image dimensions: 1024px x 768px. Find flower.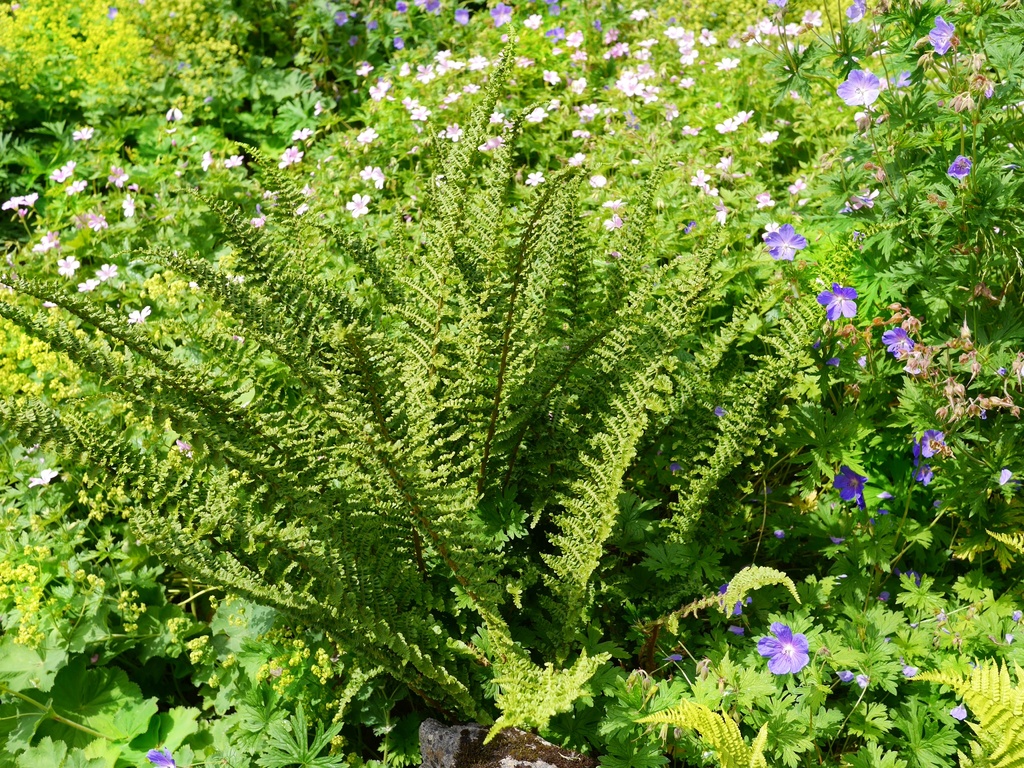
region(124, 301, 156, 323).
